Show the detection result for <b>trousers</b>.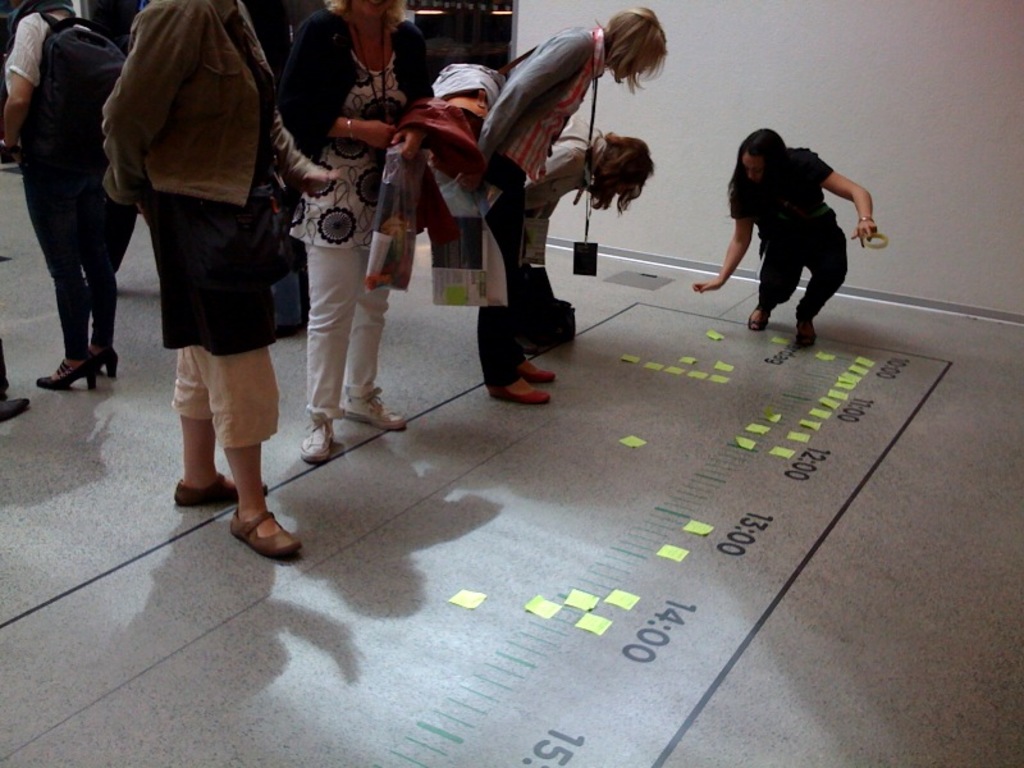
[302,241,389,422].
